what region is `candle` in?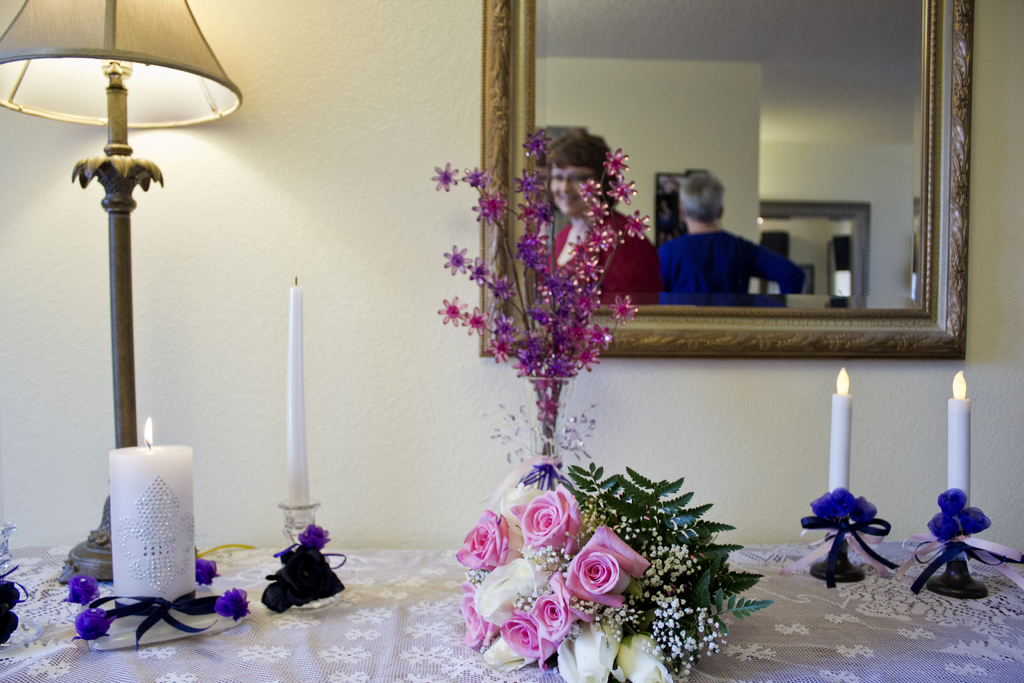
pyautogui.locateOnScreen(105, 418, 193, 608).
